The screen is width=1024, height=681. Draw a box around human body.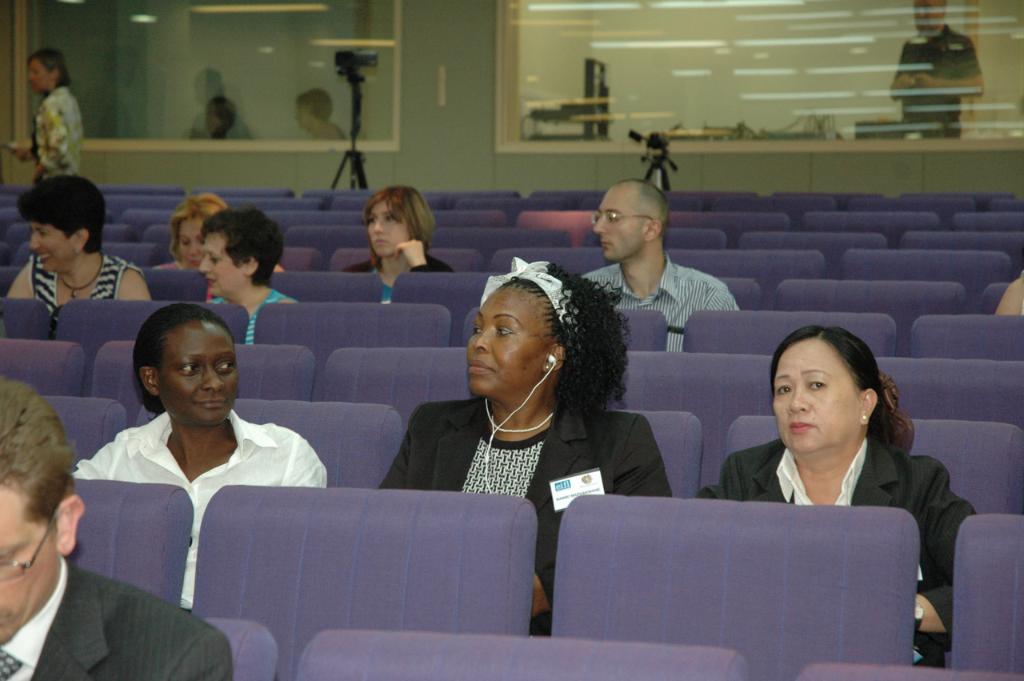
bbox(209, 286, 307, 351).
